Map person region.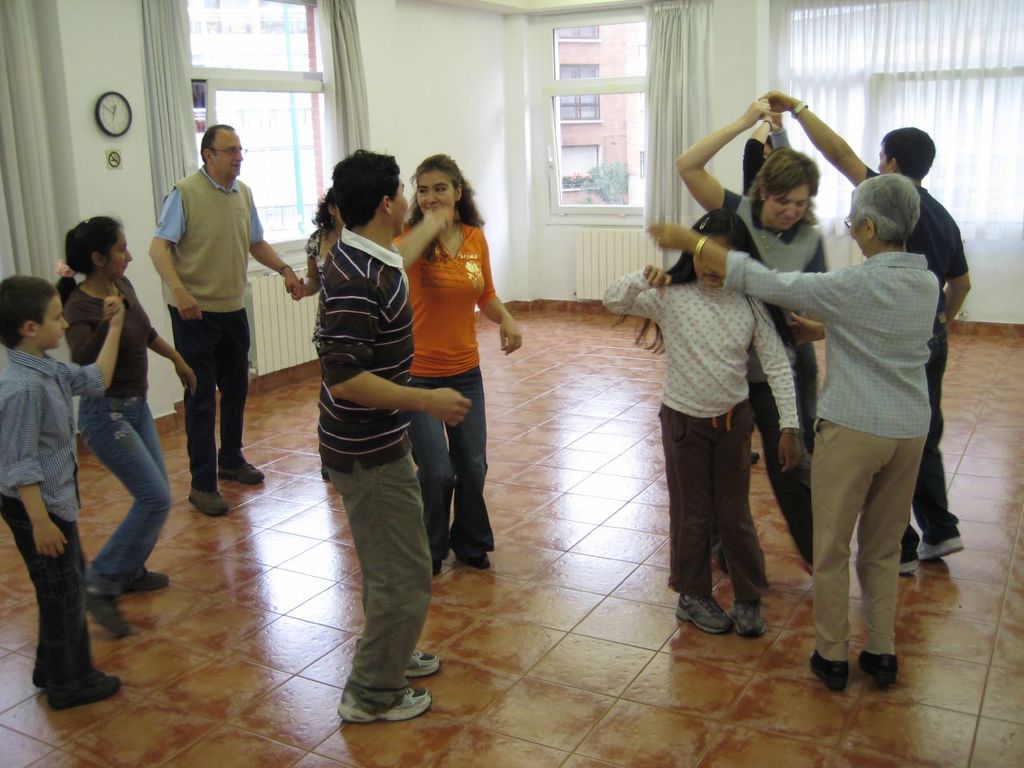
Mapped to x1=317 y1=146 x2=474 y2=725.
